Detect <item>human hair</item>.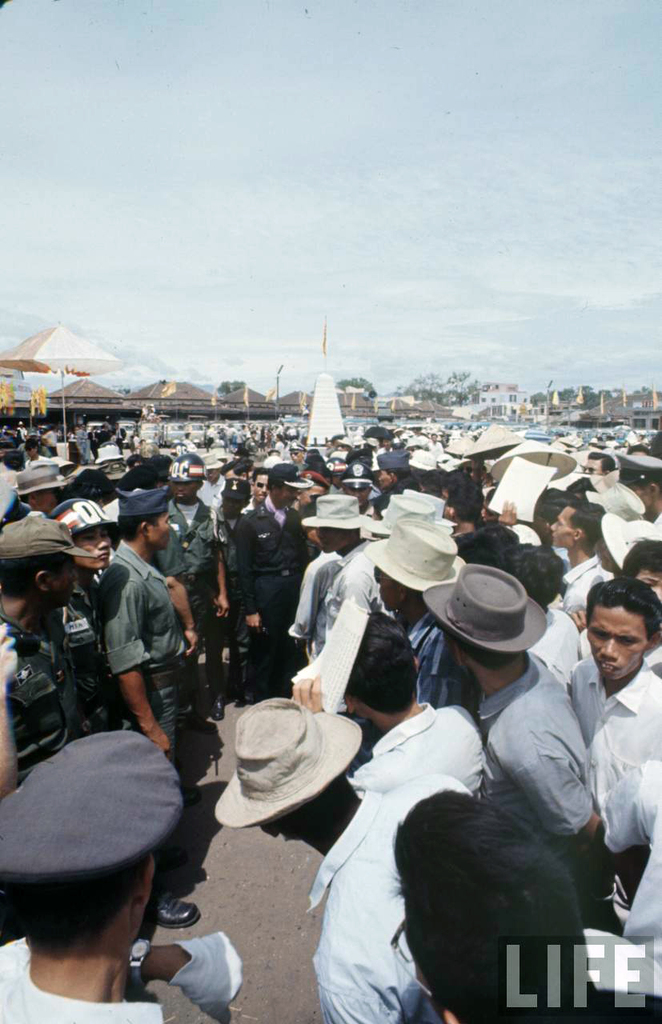
Detected at region(398, 476, 420, 497).
